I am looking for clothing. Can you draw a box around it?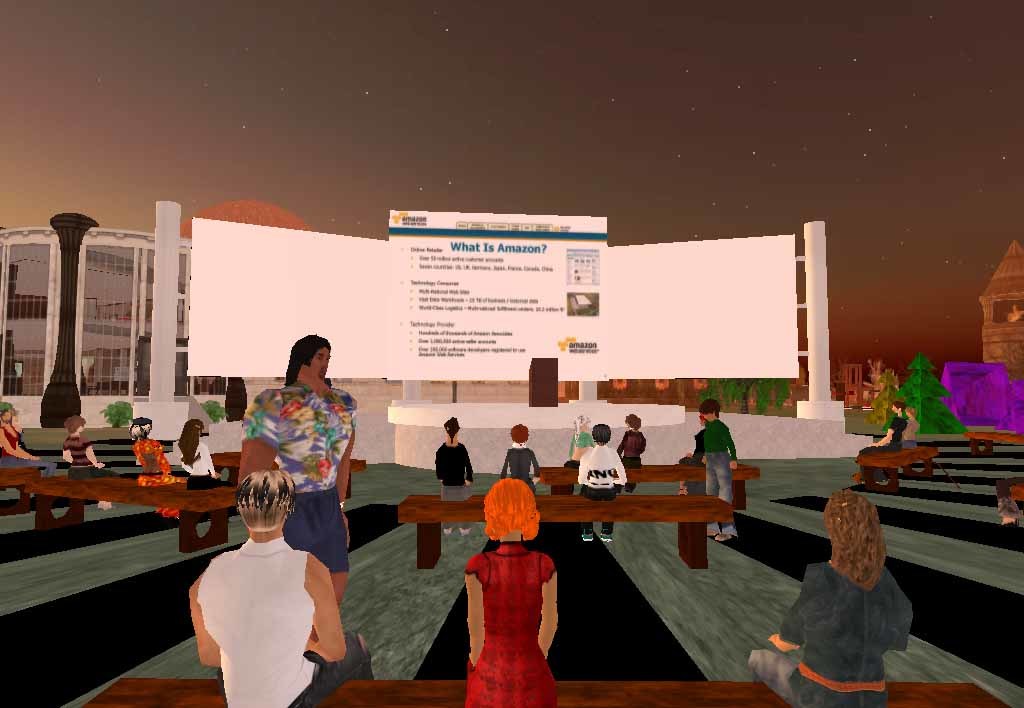
Sure, the bounding box is <bbox>621, 430, 646, 484</bbox>.
